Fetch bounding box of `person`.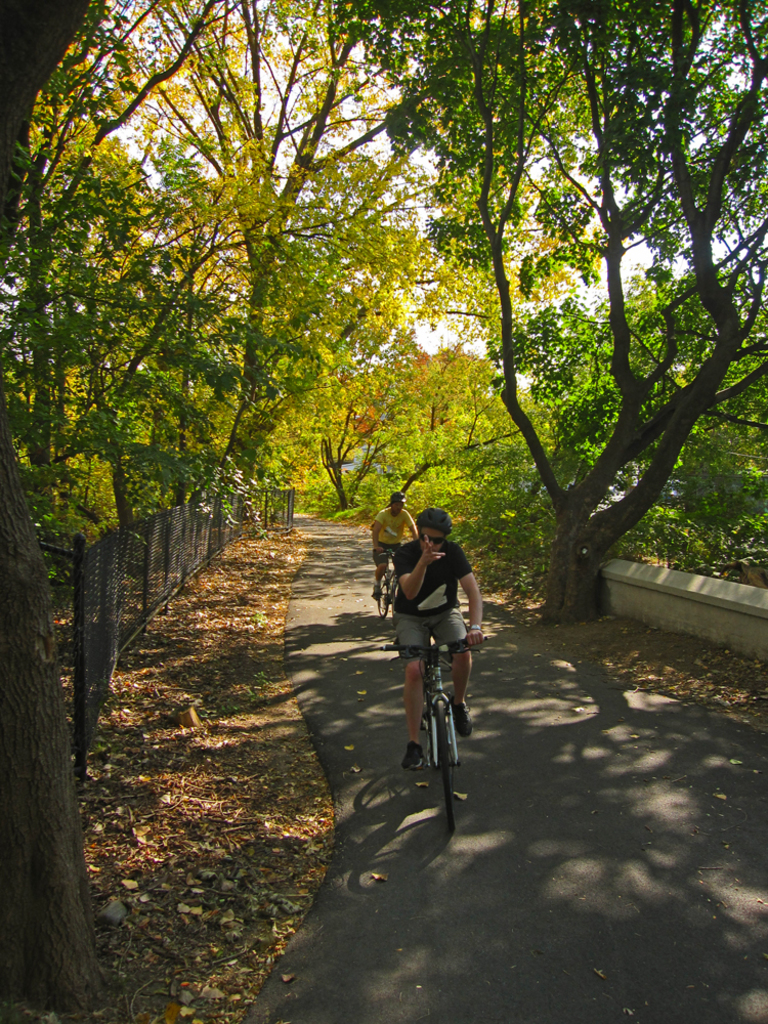
Bbox: pyautogui.locateOnScreen(387, 479, 478, 818).
